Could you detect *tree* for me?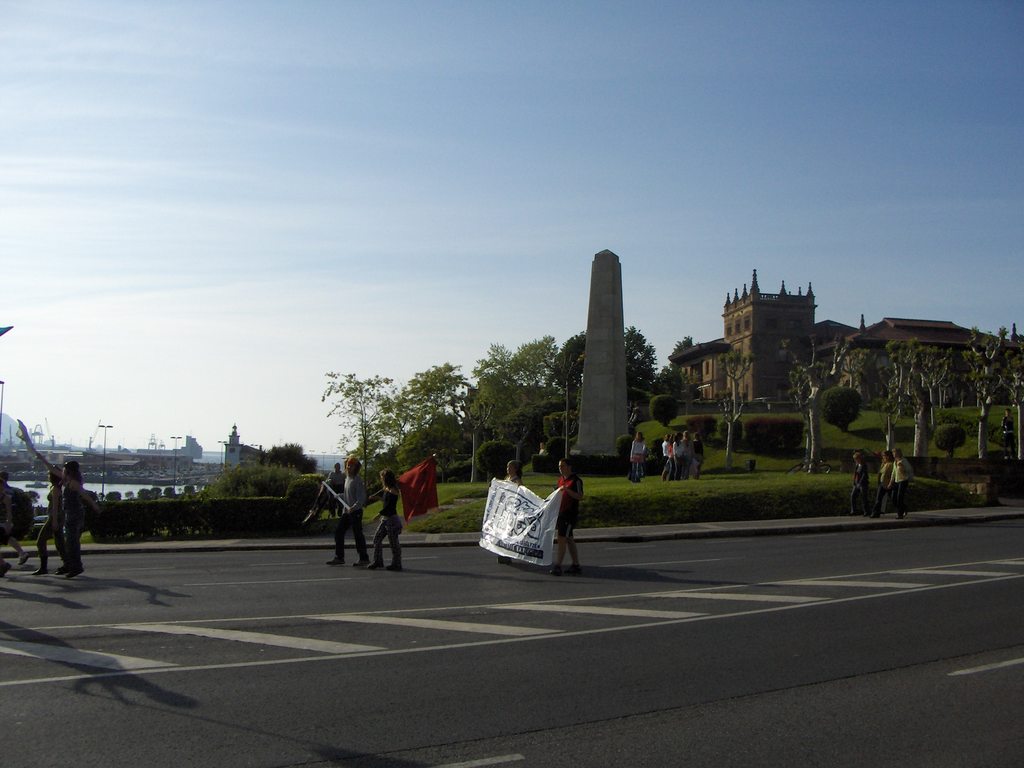
Detection result: crop(316, 366, 394, 497).
